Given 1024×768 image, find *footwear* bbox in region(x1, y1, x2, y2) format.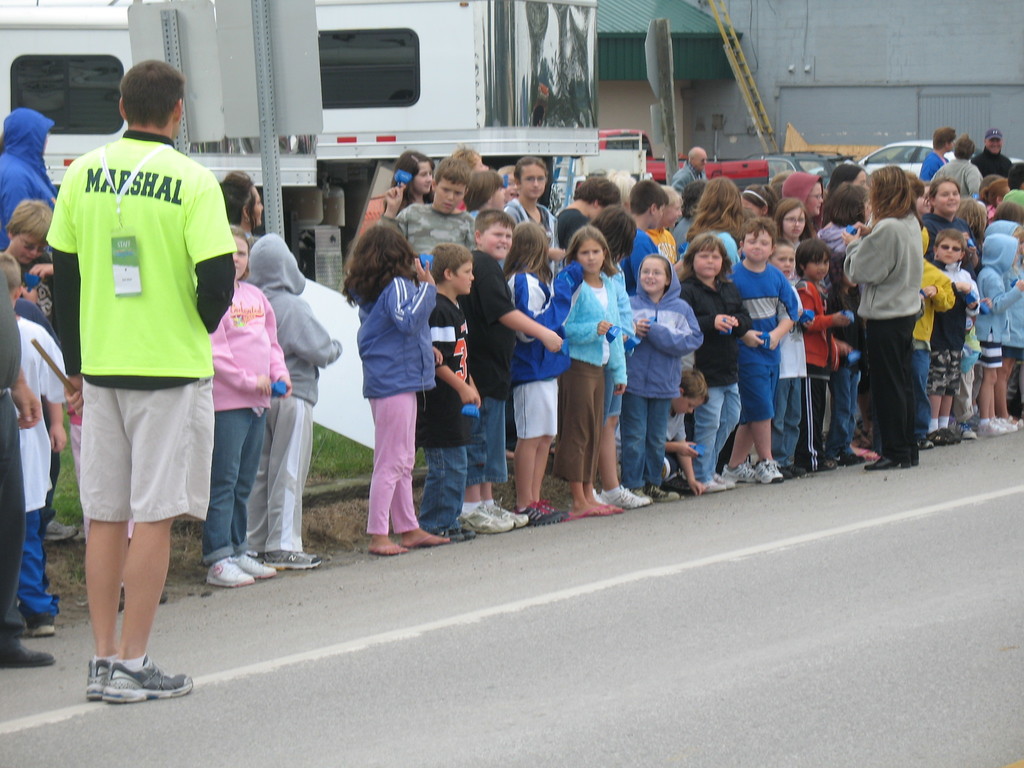
region(703, 478, 721, 490).
